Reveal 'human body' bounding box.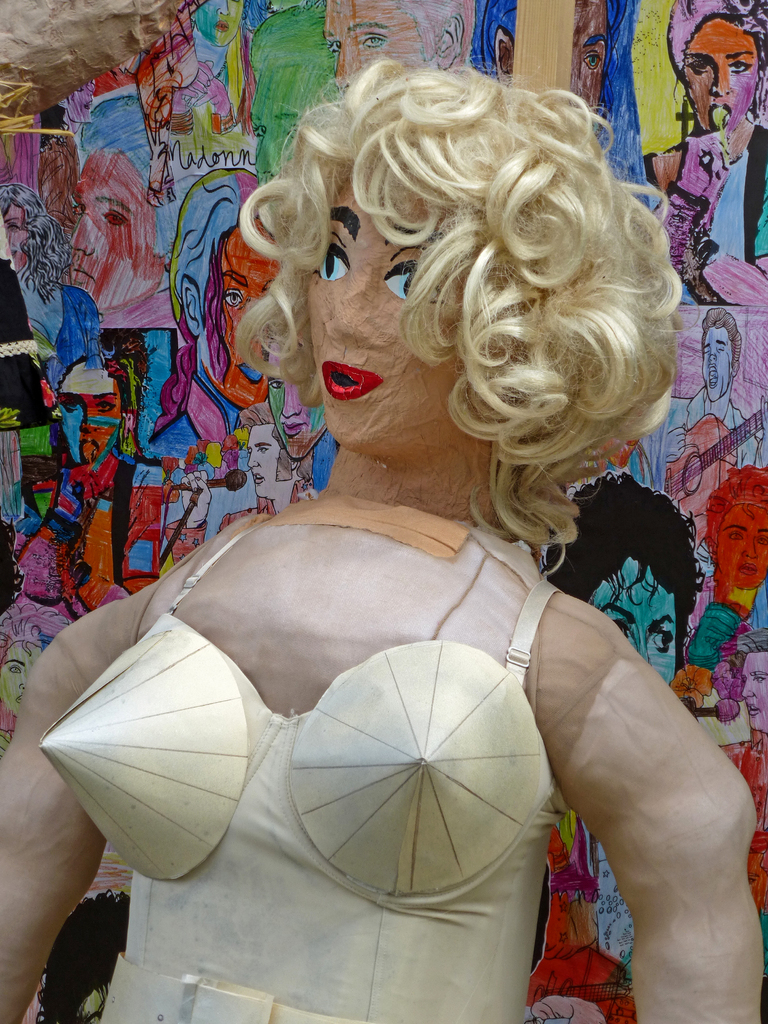
Revealed: [x1=649, y1=3, x2=763, y2=309].
